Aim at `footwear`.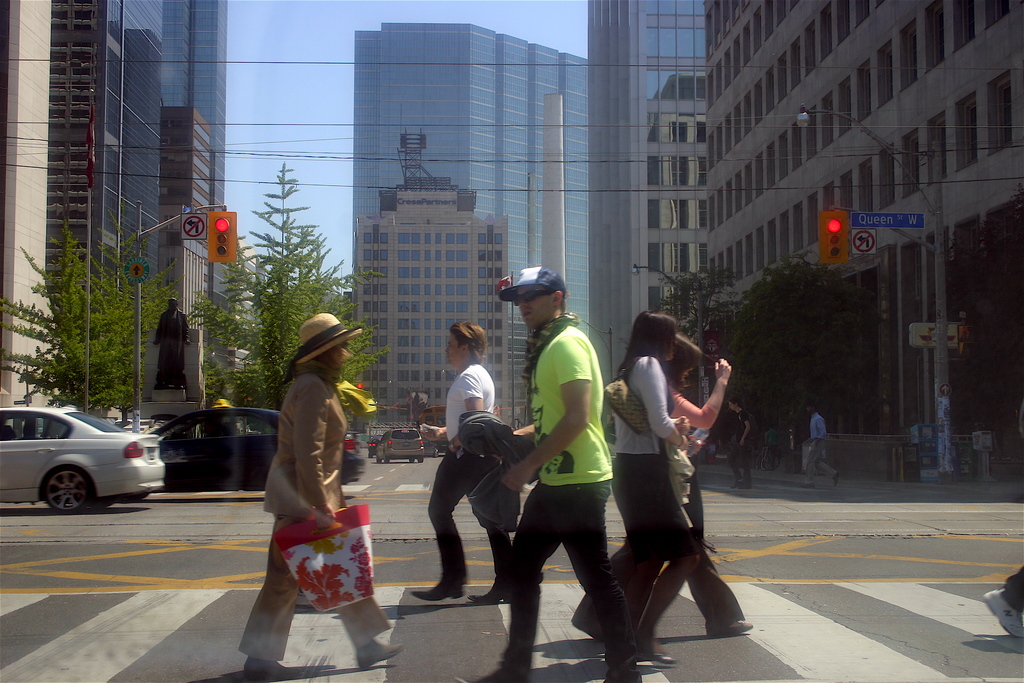
Aimed at bbox=[637, 652, 675, 668].
